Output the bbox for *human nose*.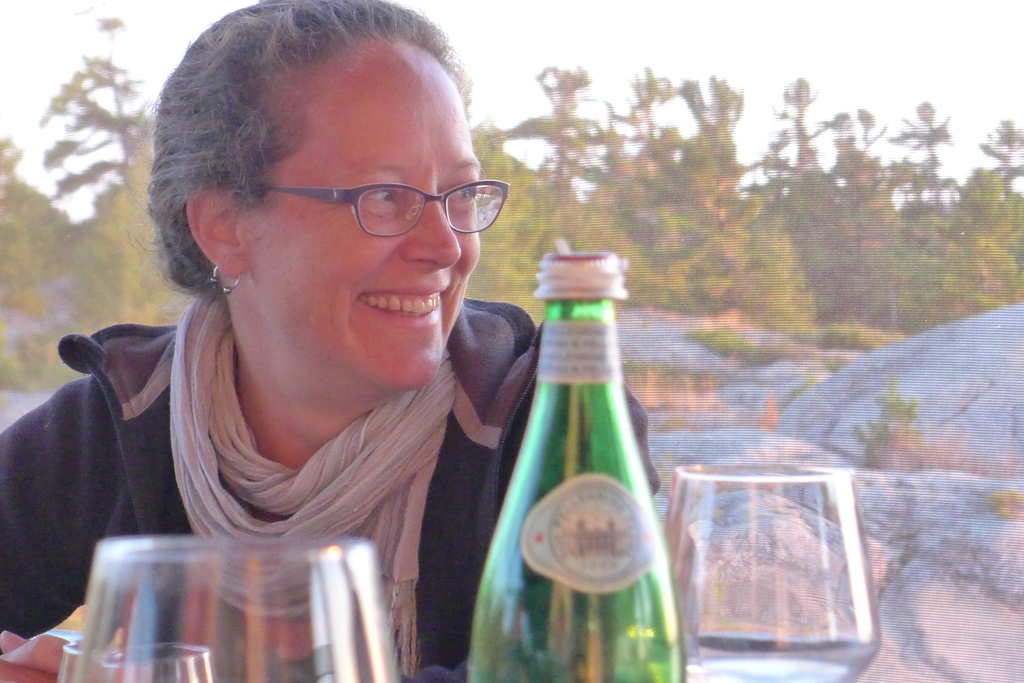
BBox(401, 200, 460, 268).
